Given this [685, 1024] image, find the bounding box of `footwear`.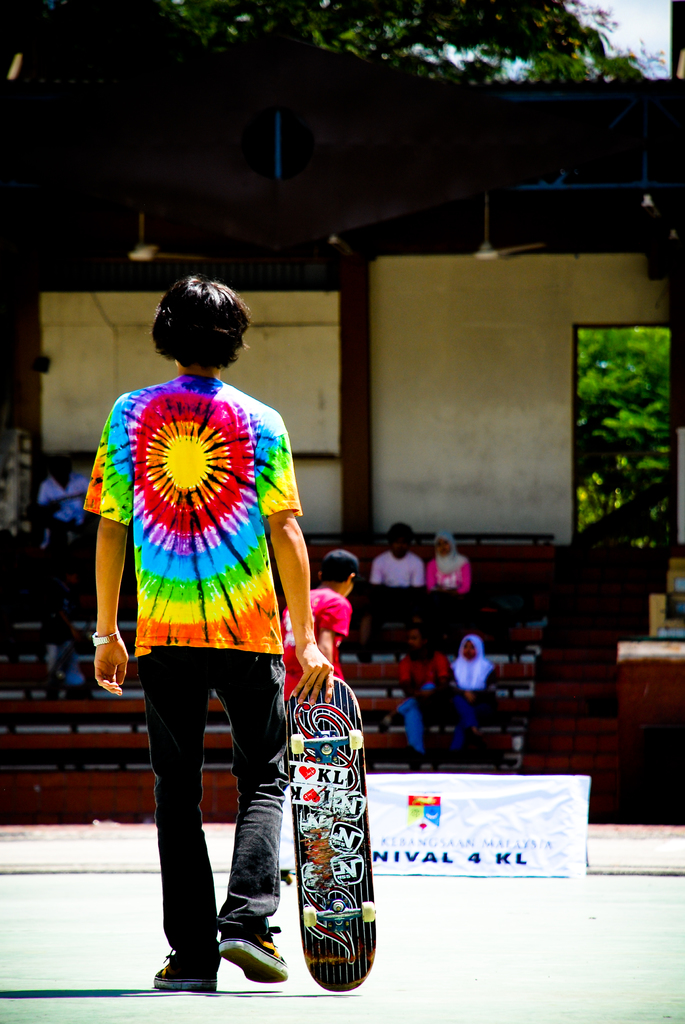
x1=152, y1=949, x2=223, y2=991.
